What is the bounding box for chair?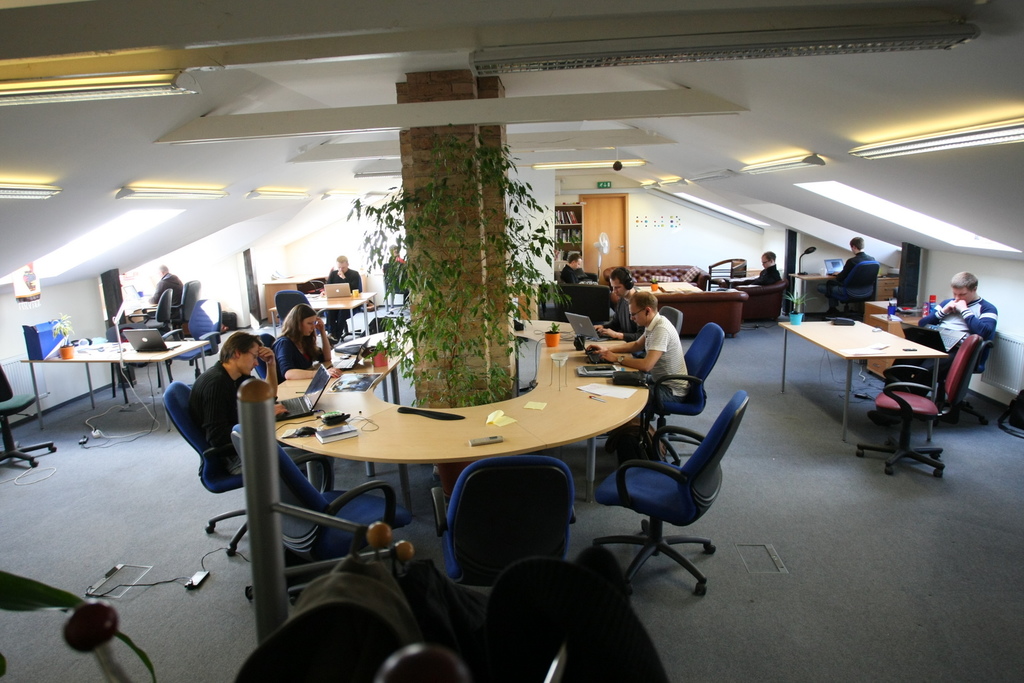
BBox(706, 256, 756, 292).
